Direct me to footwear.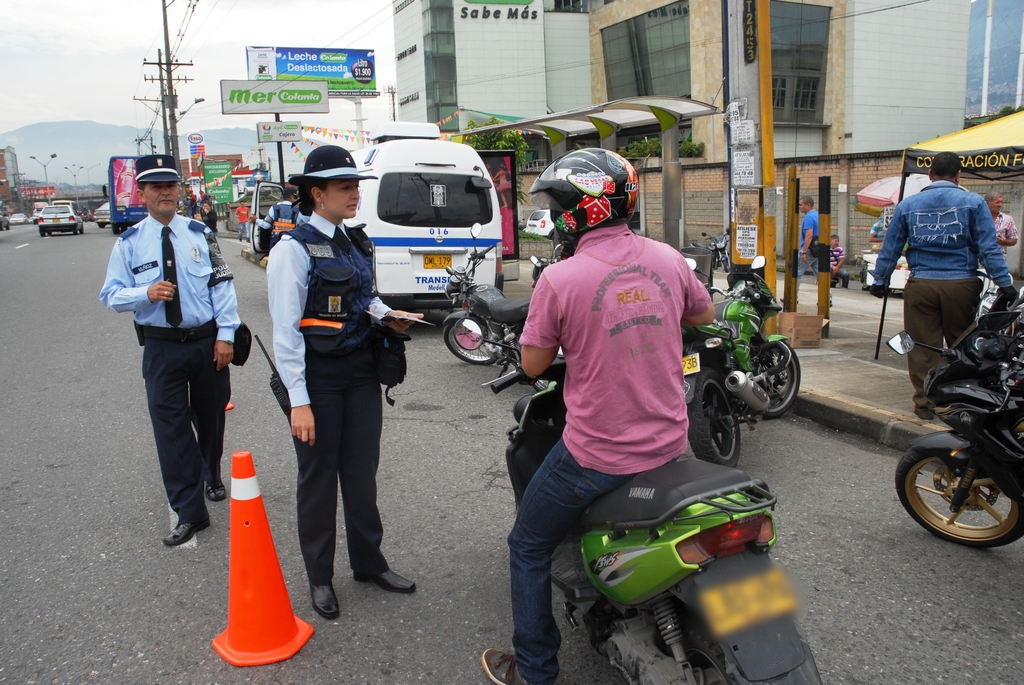
Direction: box=[309, 582, 339, 620].
